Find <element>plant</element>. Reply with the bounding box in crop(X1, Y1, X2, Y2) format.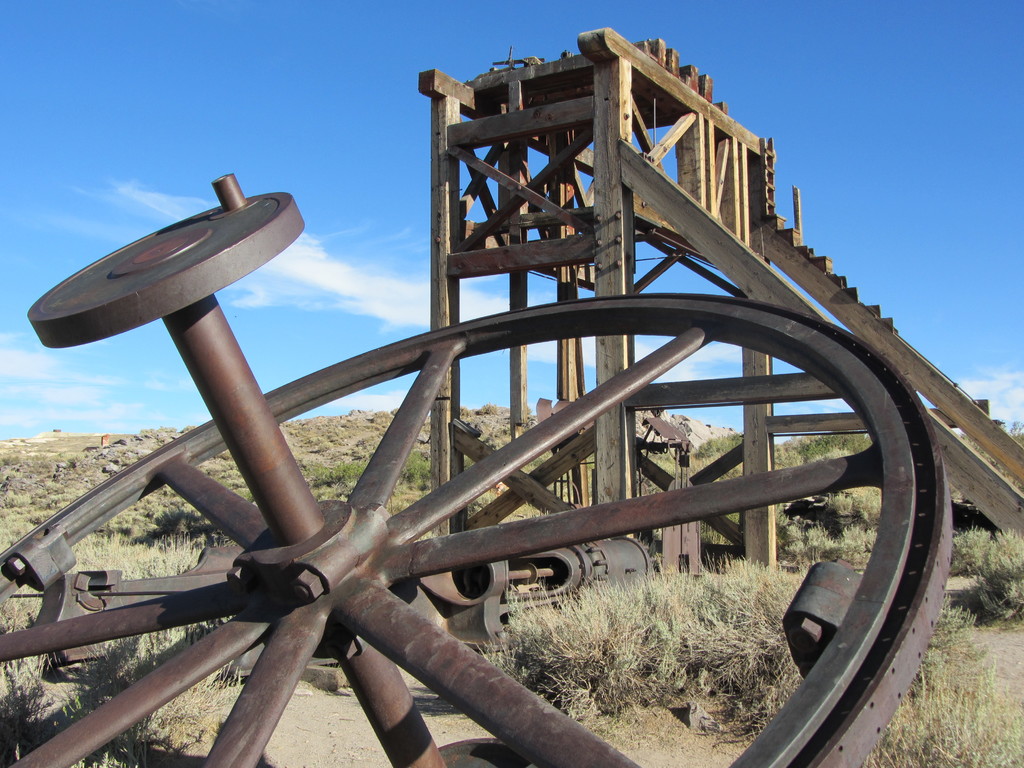
crop(772, 424, 878, 471).
